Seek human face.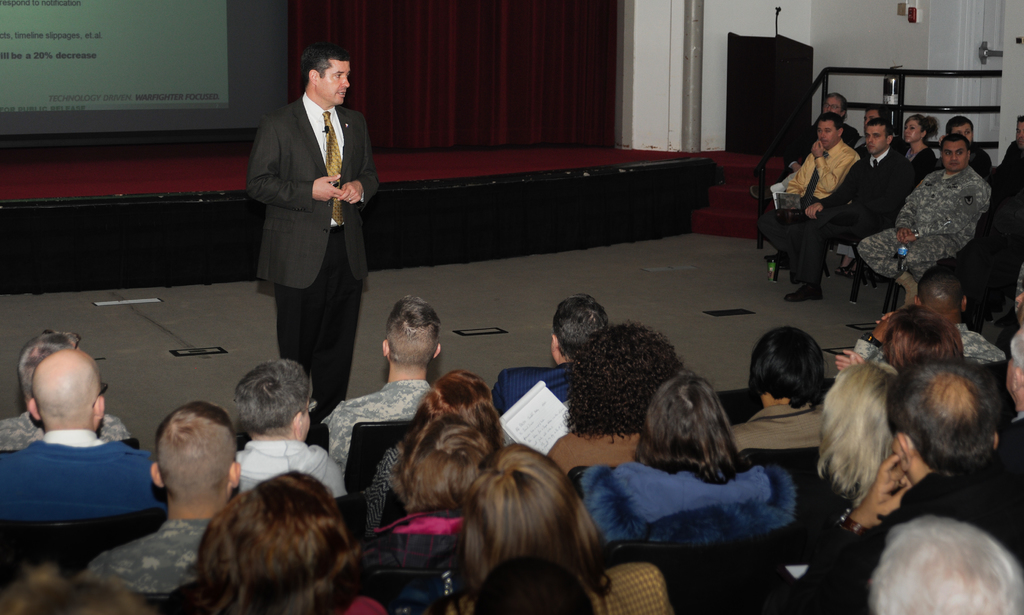
{"x1": 317, "y1": 60, "x2": 349, "y2": 106}.
